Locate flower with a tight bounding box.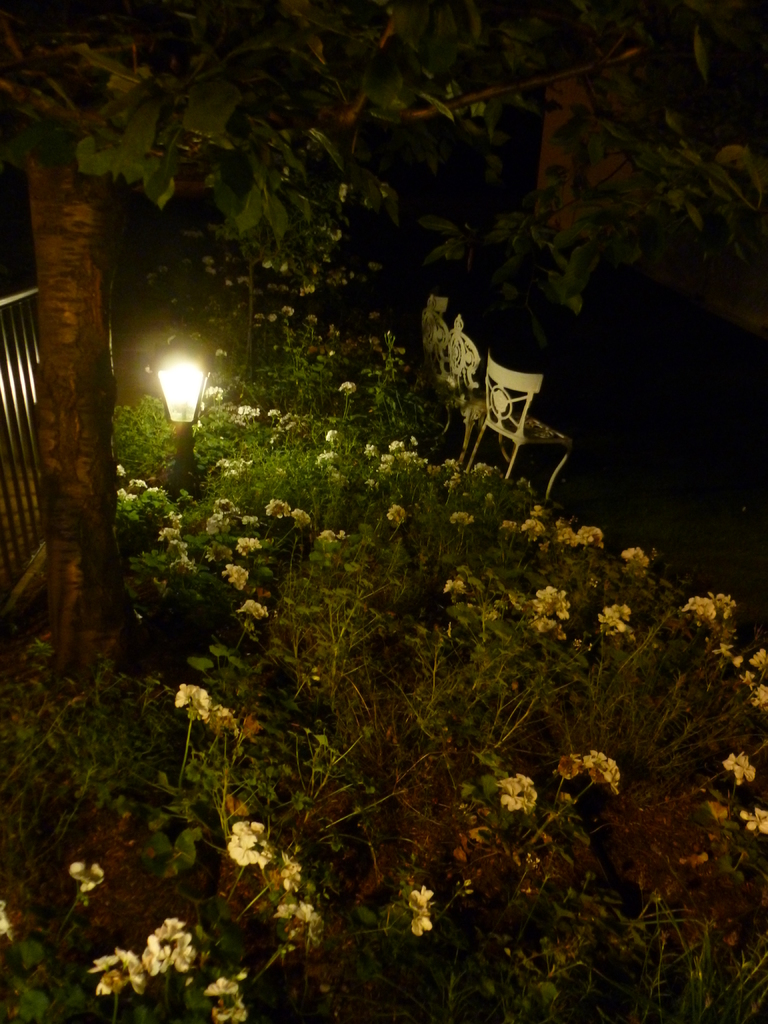
<region>474, 458, 490, 472</region>.
